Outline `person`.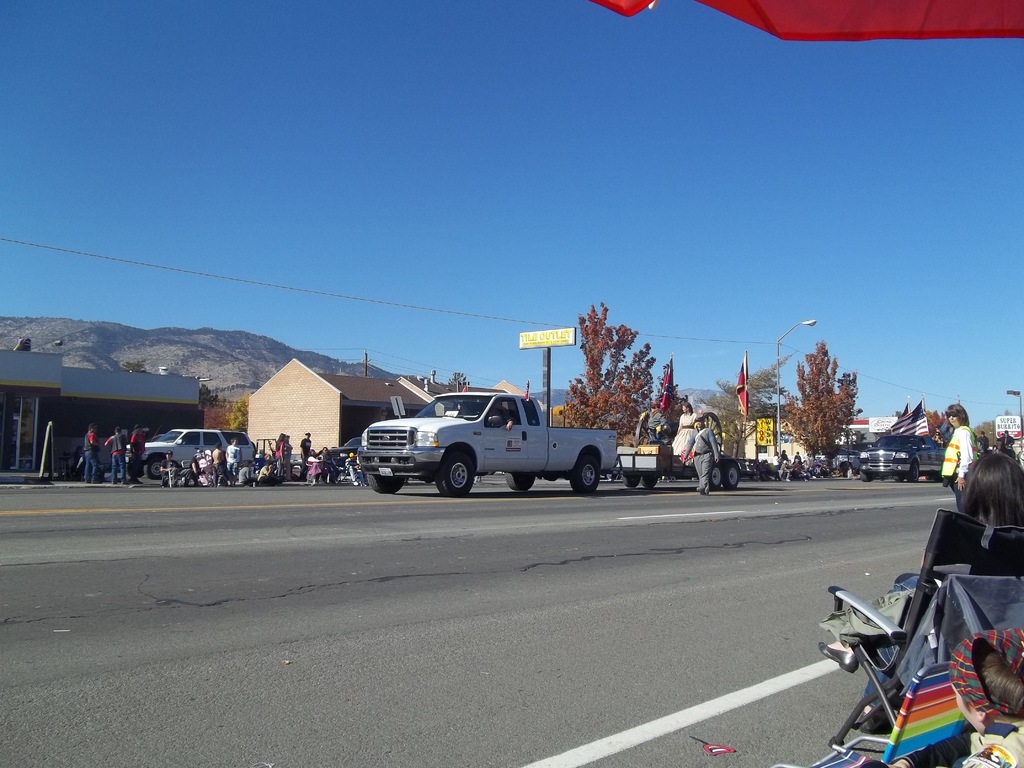
Outline: l=344, t=451, r=371, b=488.
